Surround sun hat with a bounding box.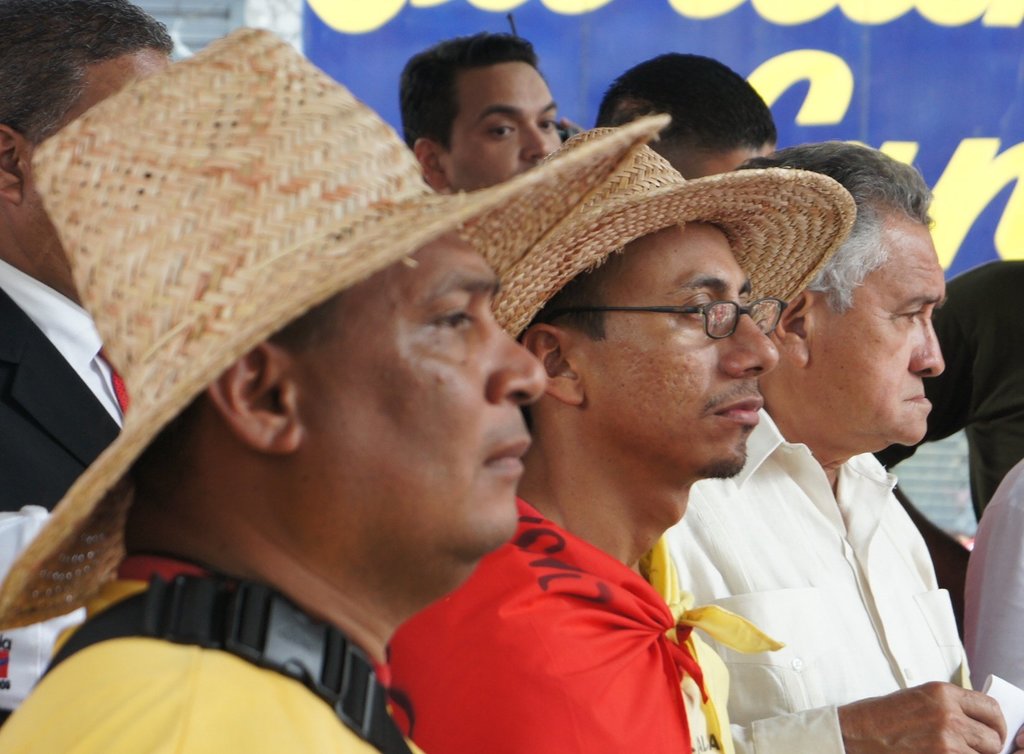
504,132,860,348.
